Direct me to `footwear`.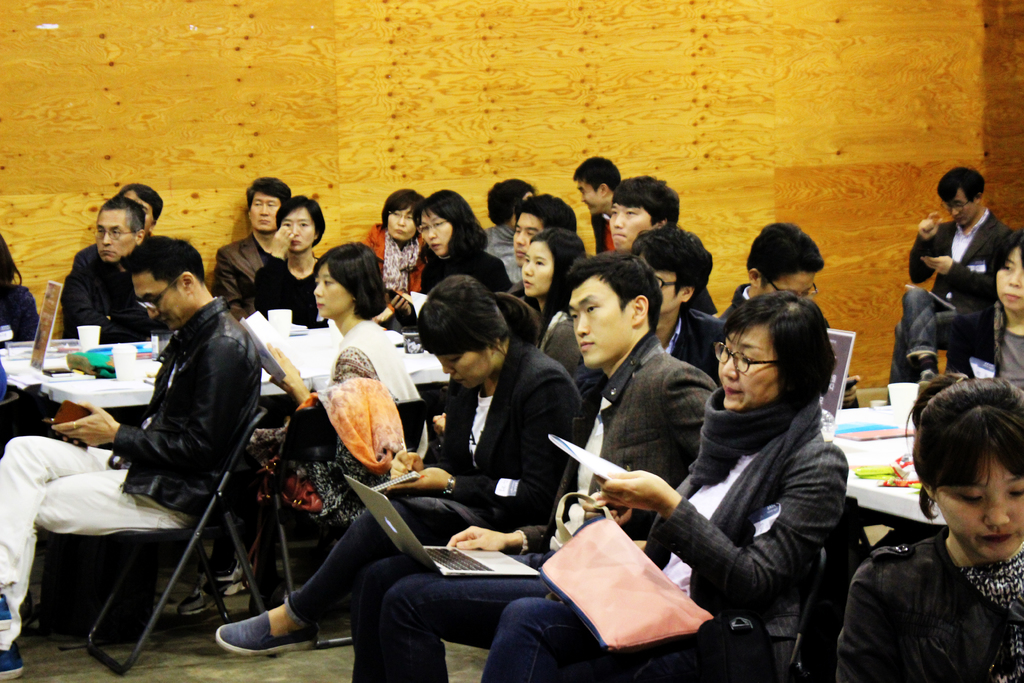
Direction: <region>212, 600, 306, 662</region>.
